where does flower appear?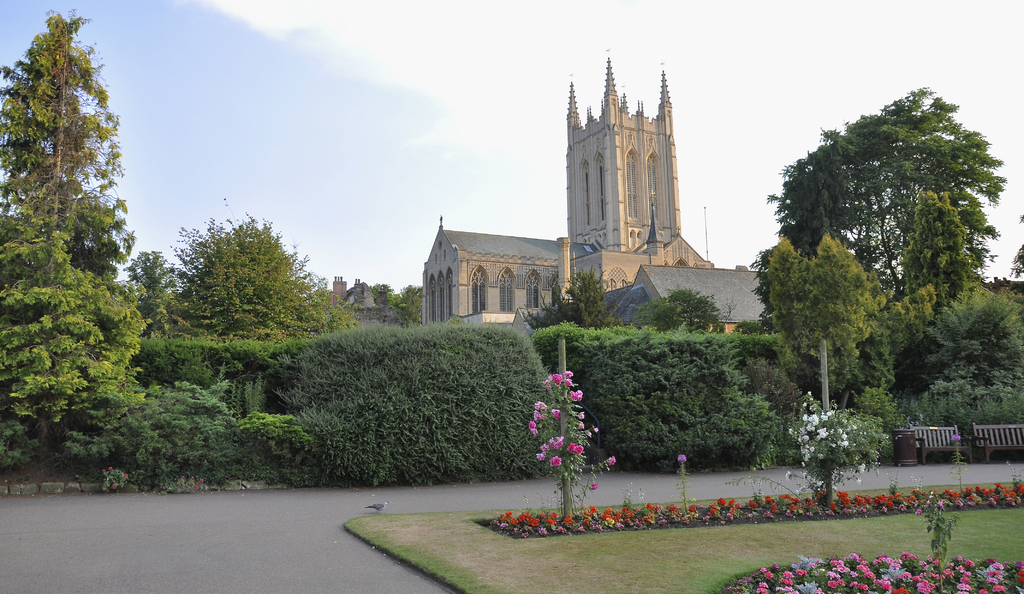
Appears at left=607, top=456, right=614, bottom=466.
